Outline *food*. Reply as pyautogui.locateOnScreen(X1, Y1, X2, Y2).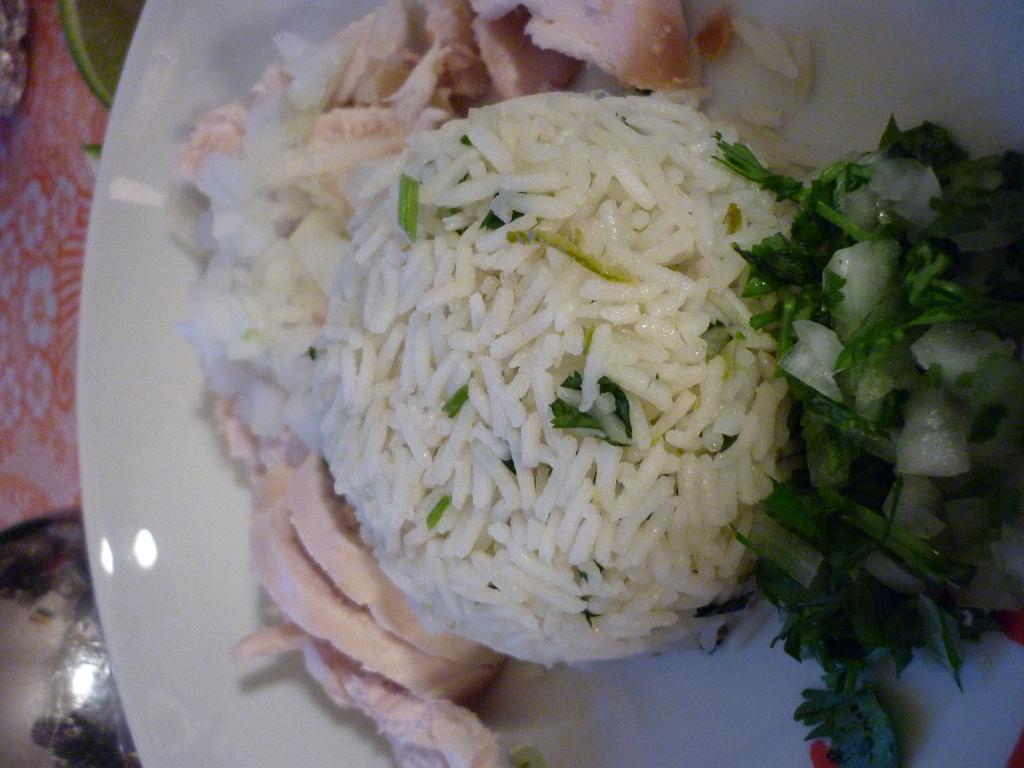
pyautogui.locateOnScreen(150, 0, 1023, 766).
